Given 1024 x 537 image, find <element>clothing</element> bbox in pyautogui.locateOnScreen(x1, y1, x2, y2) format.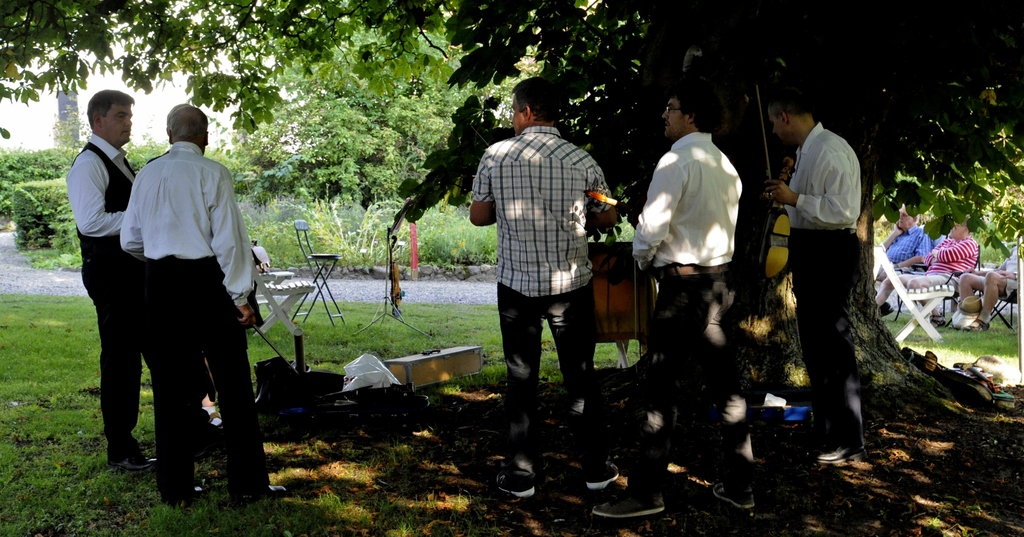
pyautogui.locateOnScreen(988, 248, 1023, 305).
